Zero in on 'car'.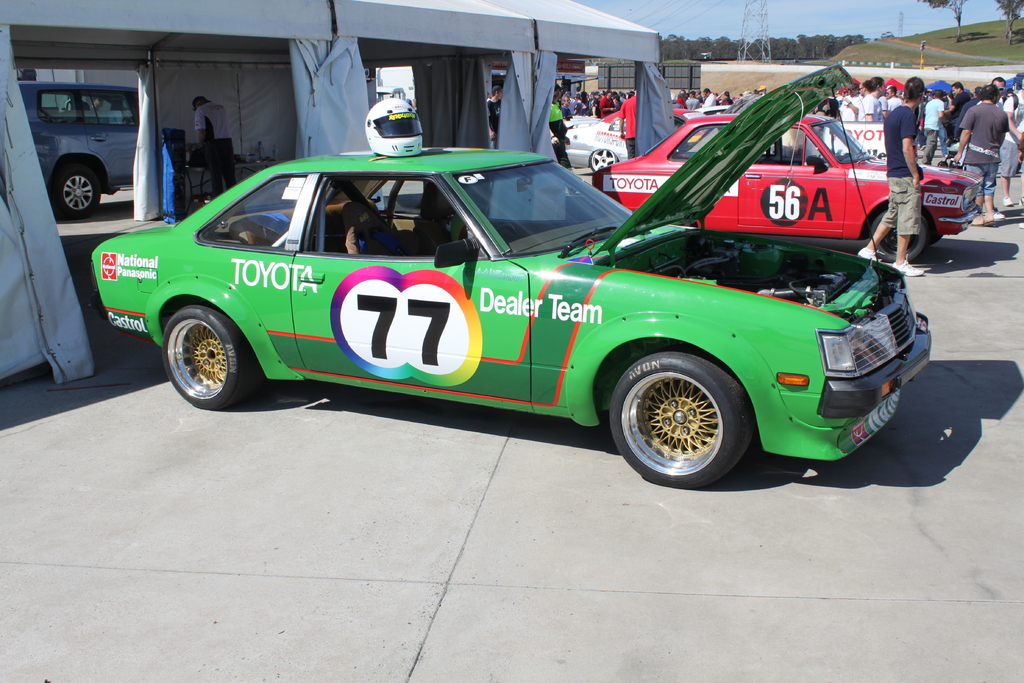
Zeroed in: x1=589 y1=110 x2=984 y2=261.
